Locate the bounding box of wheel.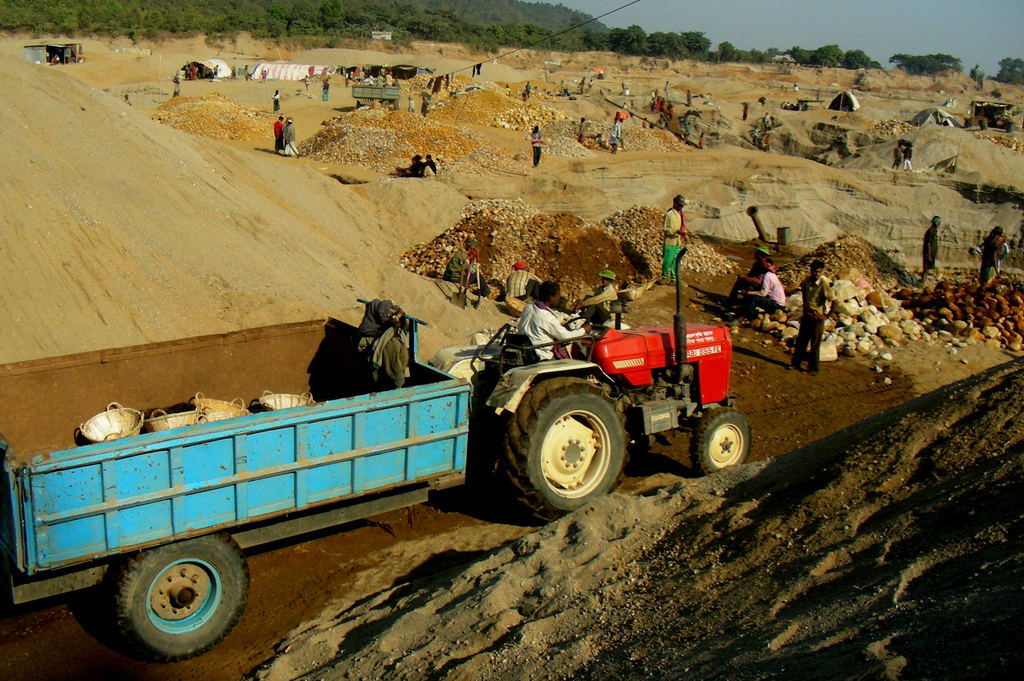
Bounding box: x1=500, y1=380, x2=628, y2=524.
